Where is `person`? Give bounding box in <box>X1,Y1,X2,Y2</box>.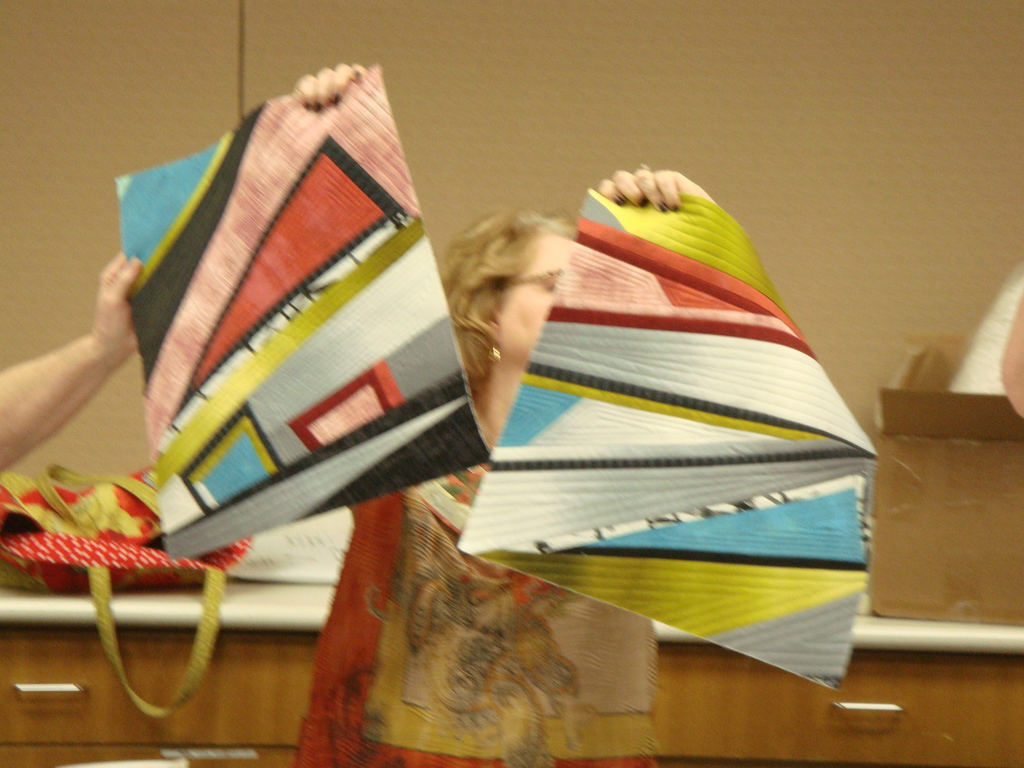
<box>292,61,718,767</box>.
